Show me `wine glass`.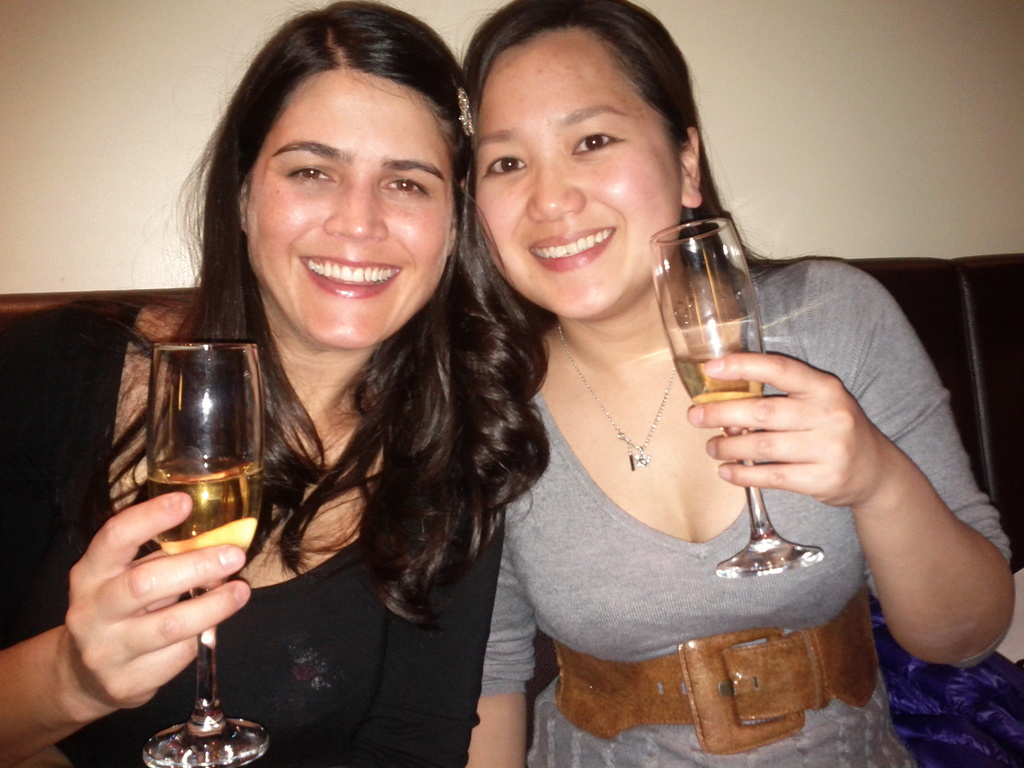
`wine glass` is here: 651/214/820/576.
